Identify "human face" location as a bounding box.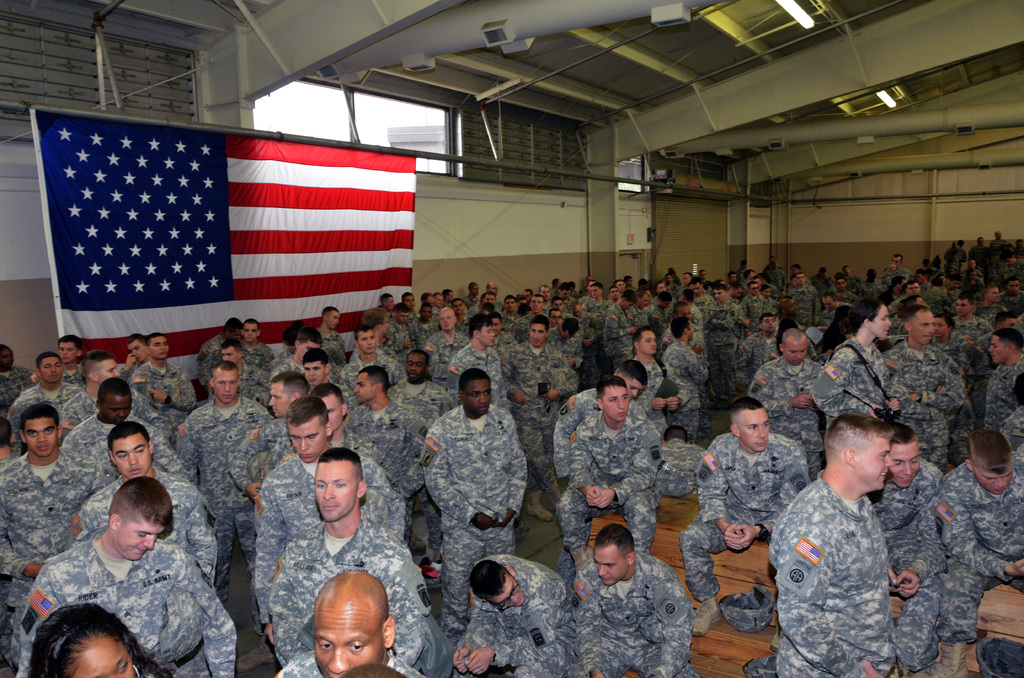
box(522, 289, 530, 302).
